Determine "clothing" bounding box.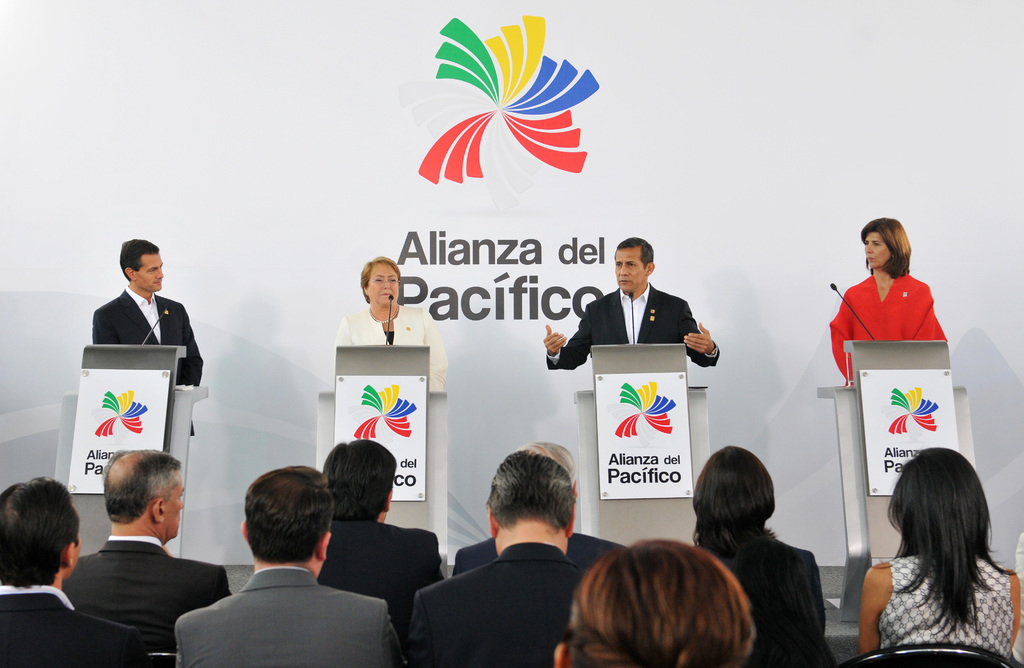
Determined: (left=830, top=273, right=948, bottom=380).
